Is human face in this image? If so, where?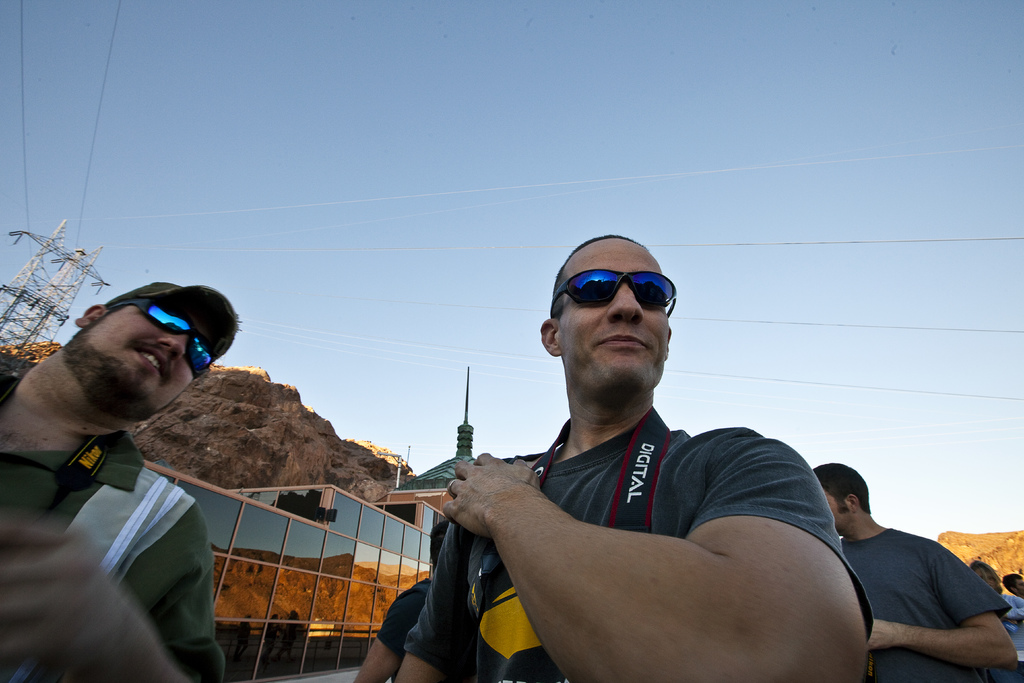
Yes, at region(82, 290, 213, 412).
